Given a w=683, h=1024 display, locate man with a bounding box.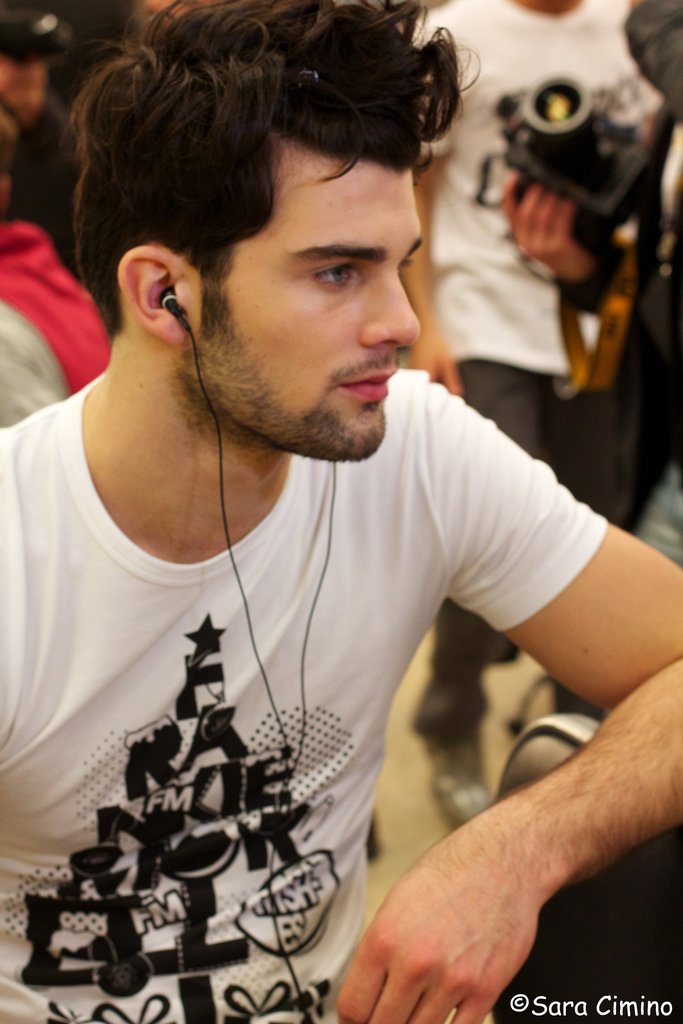
Located: (0, 16, 652, 966).
